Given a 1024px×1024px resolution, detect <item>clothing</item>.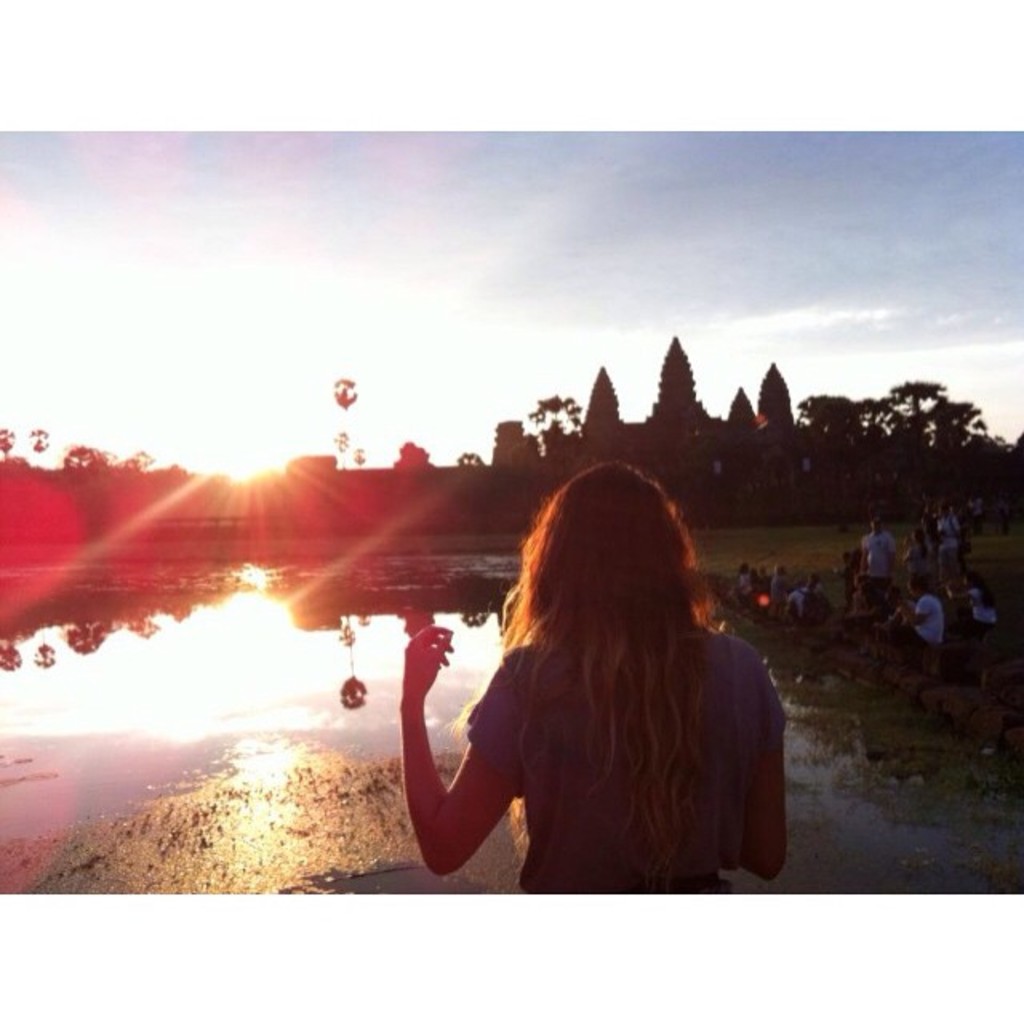
select_region(808, 590, 829, 630).
